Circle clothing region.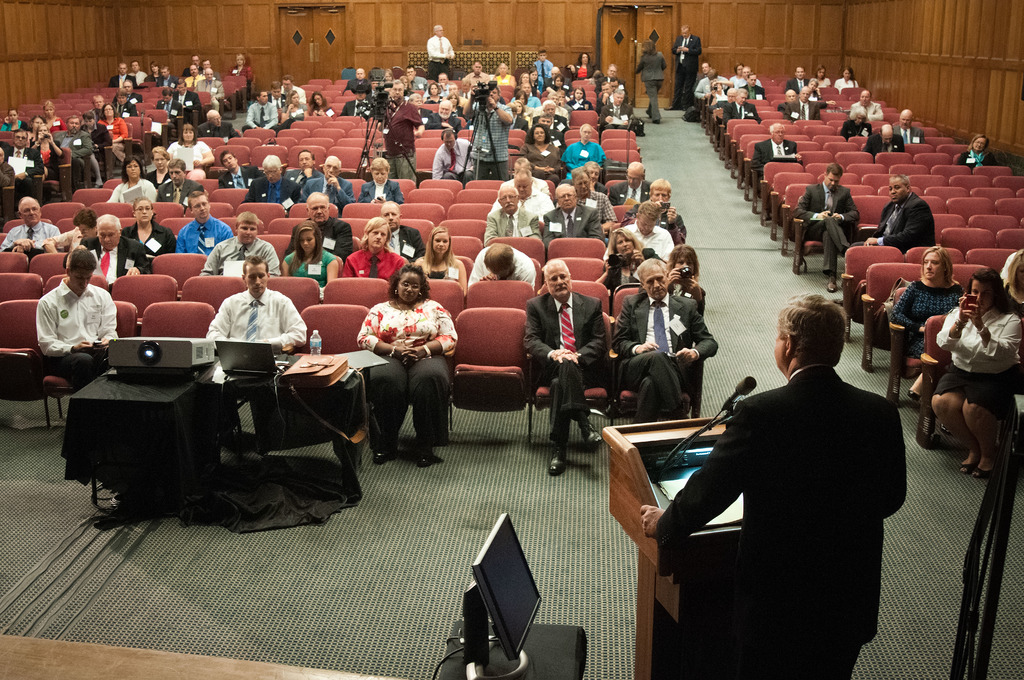
Region: detection(108, 76, 131, 84).
